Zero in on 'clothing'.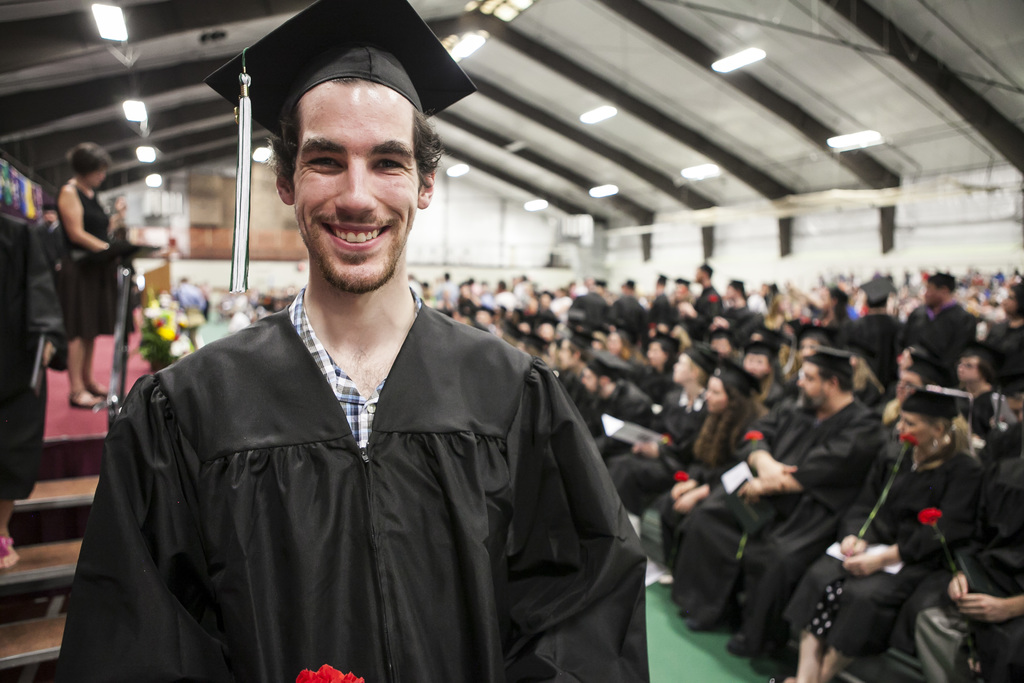
Zeroed in: 918 420 1023 682.
